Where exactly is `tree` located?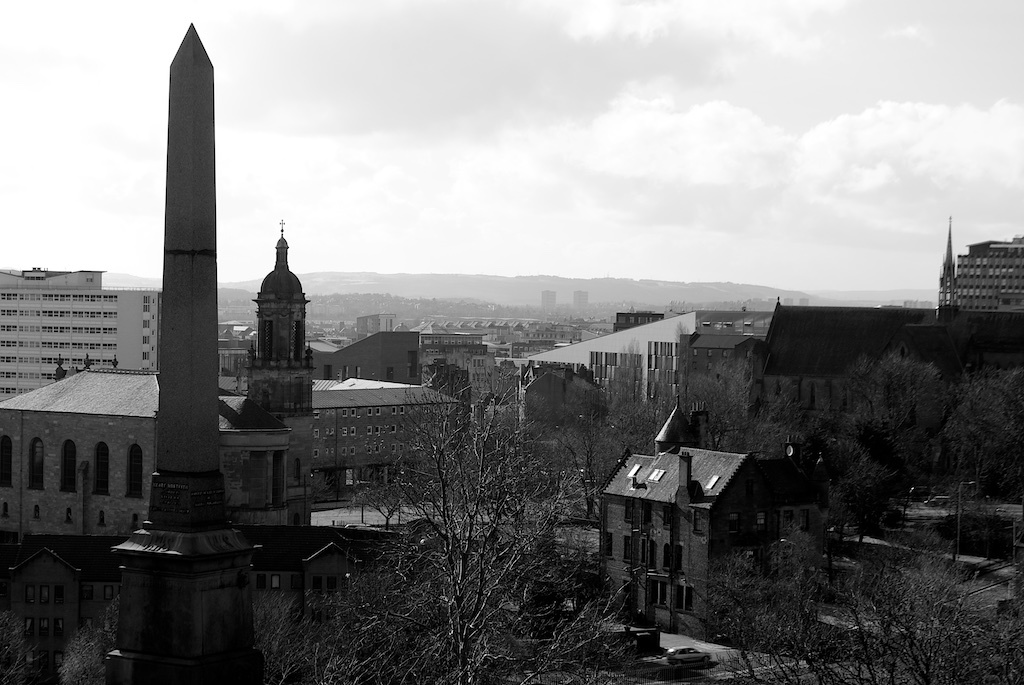
Its bounding box is 53, 599, 116, 684.
